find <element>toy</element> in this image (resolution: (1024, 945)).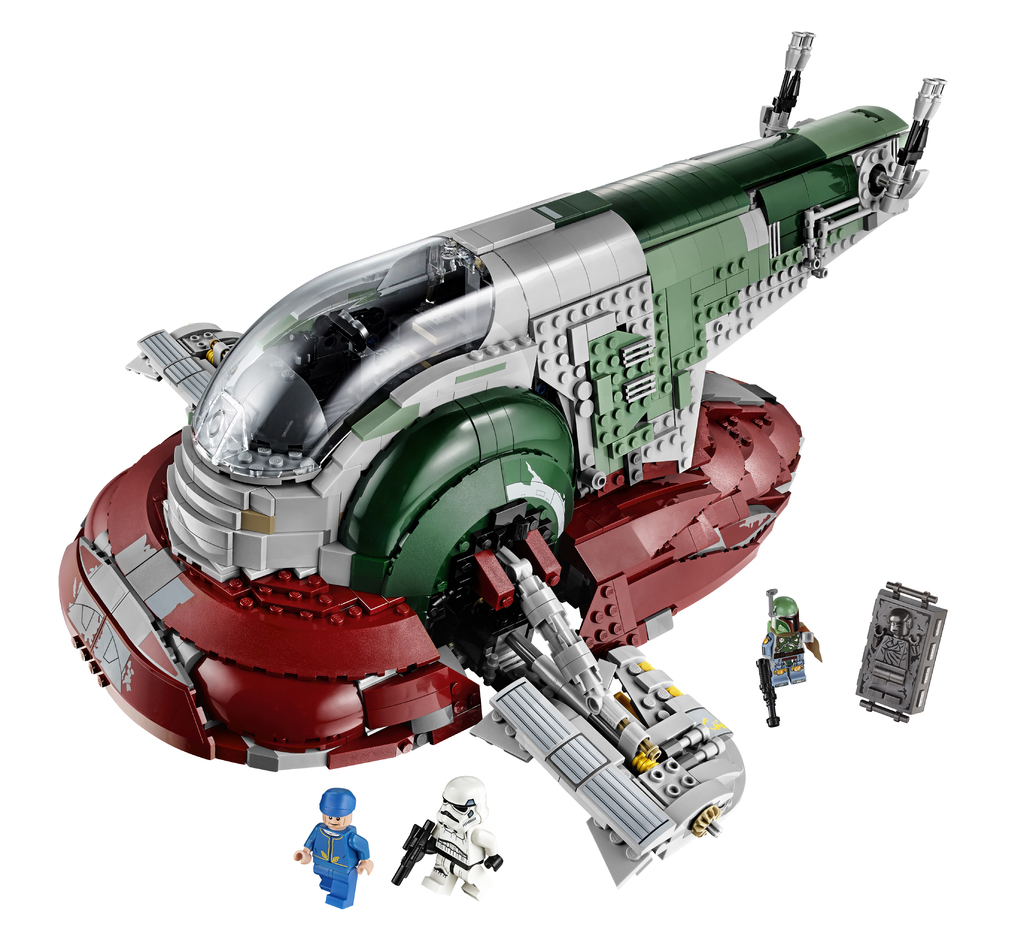
[388,770,499,906].
